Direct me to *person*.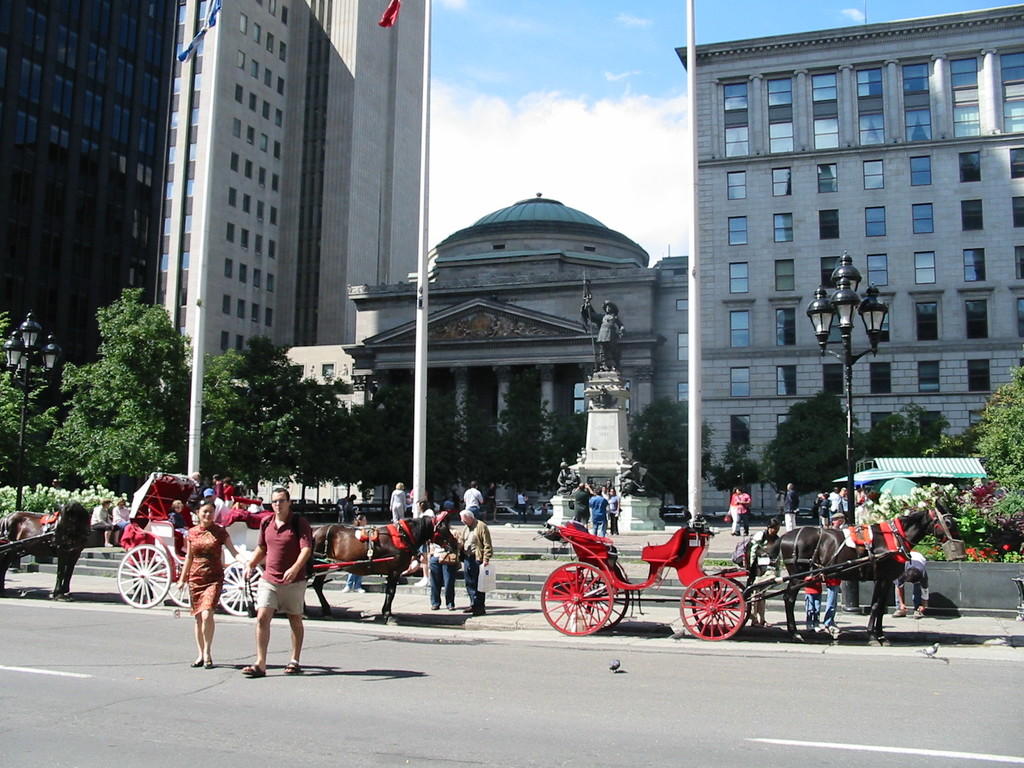
Direction: bbox=(243, 483, 314, 675).
